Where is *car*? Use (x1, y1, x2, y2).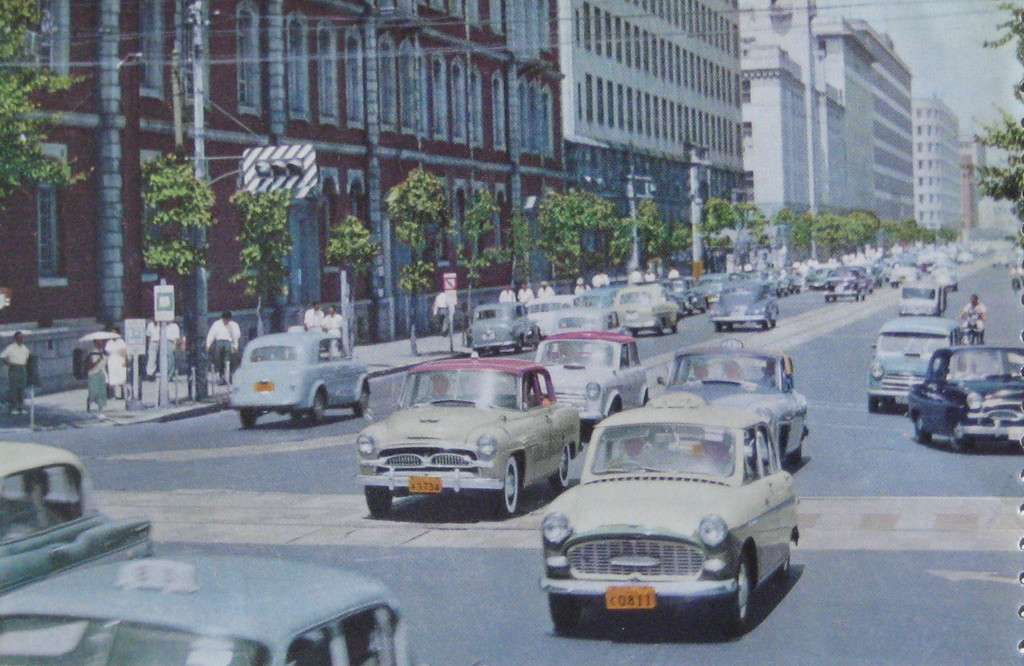
(544, 308, 630, 359).
